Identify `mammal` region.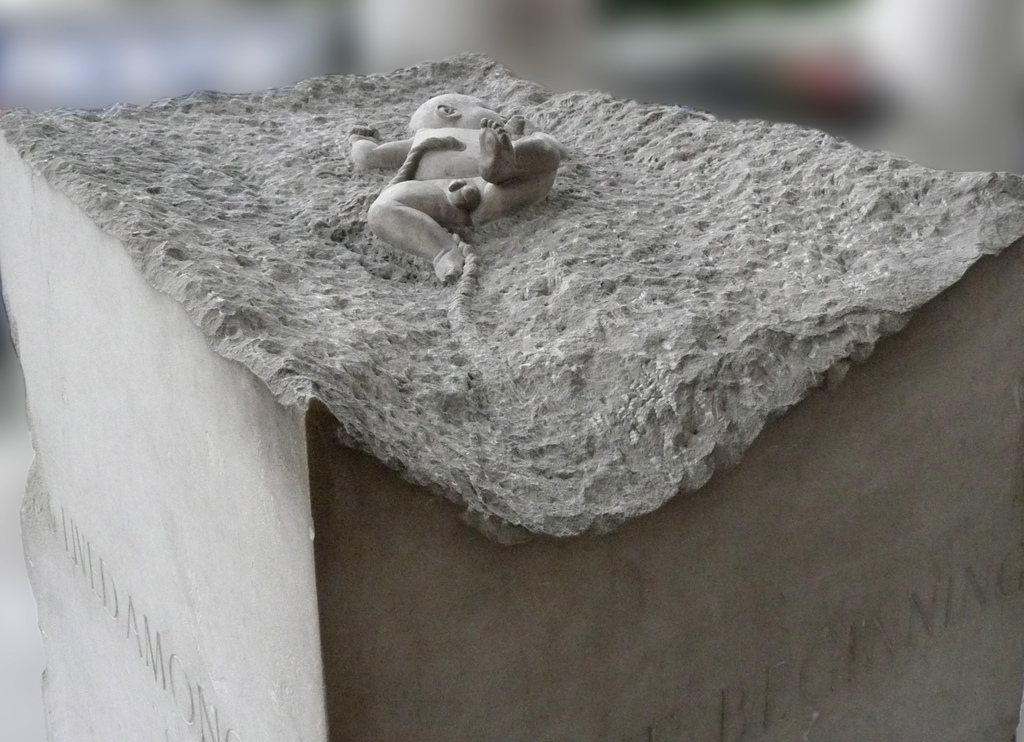
Region: (344, 101, 547, 275).
